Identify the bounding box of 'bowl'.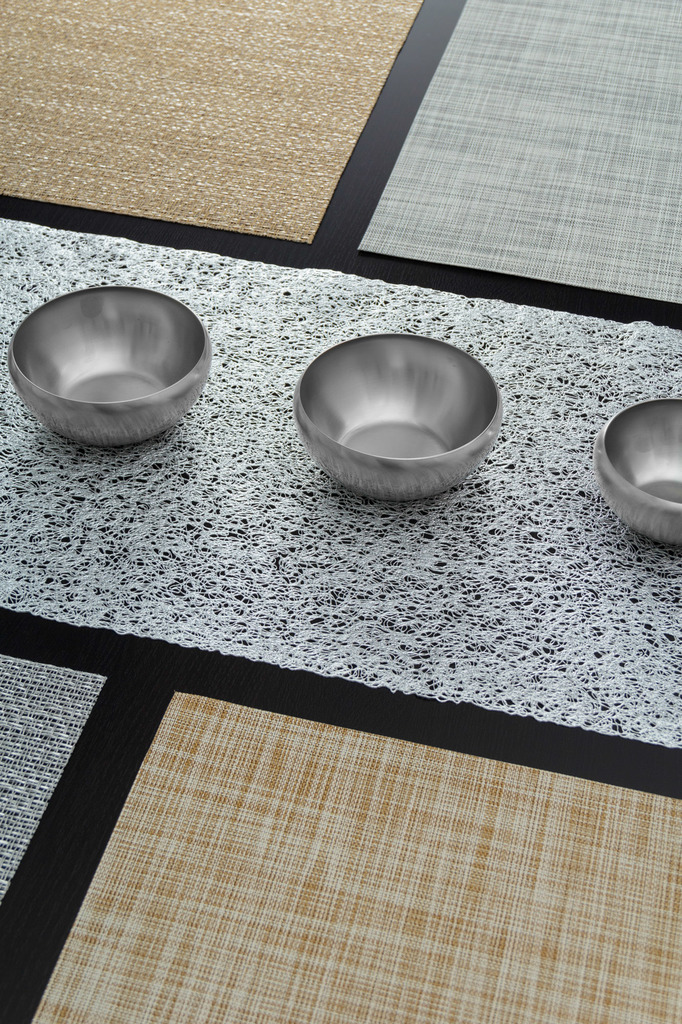
BBox(3, 278, 218, 435).
